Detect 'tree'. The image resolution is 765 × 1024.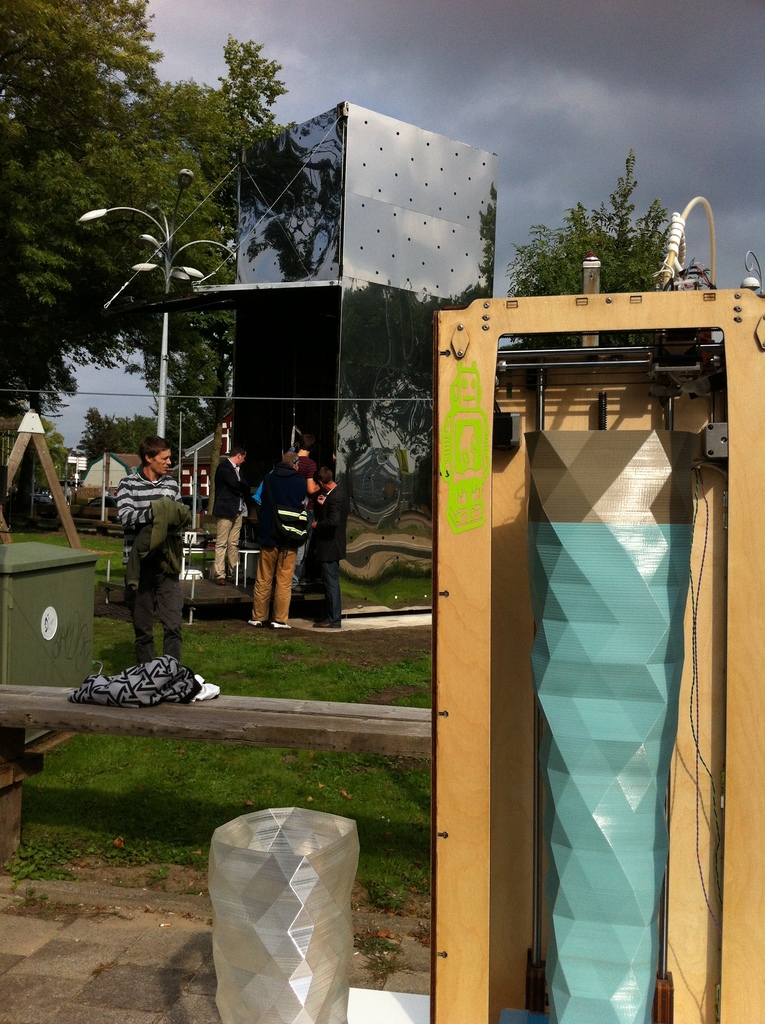
x1=506, y1=150, x2=707, y2=346.
